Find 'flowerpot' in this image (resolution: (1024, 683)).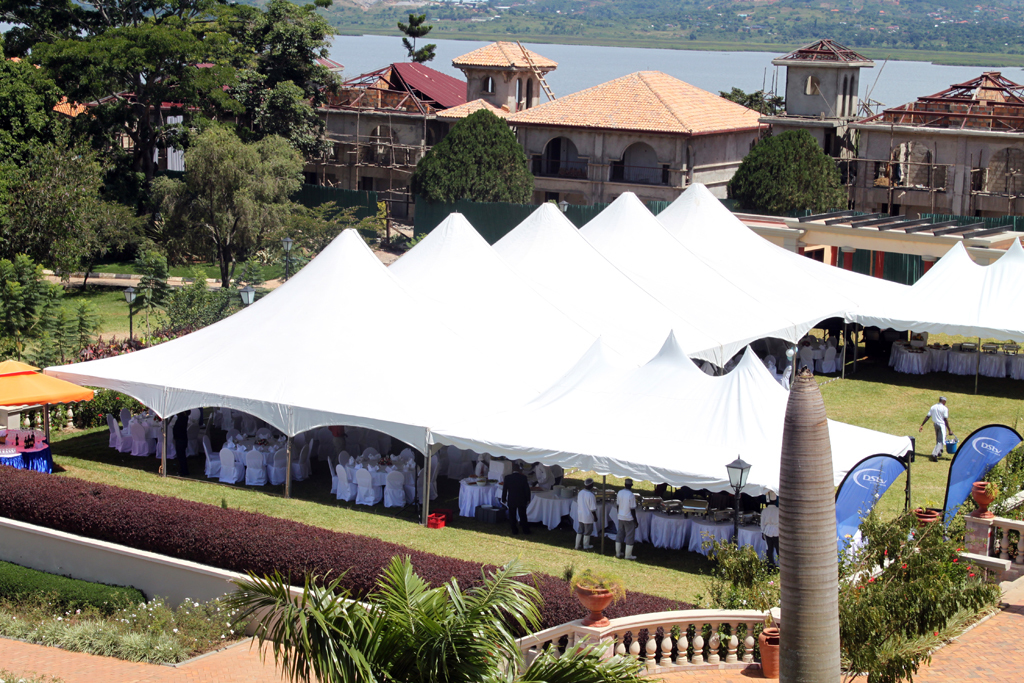
755 623 780 681.
